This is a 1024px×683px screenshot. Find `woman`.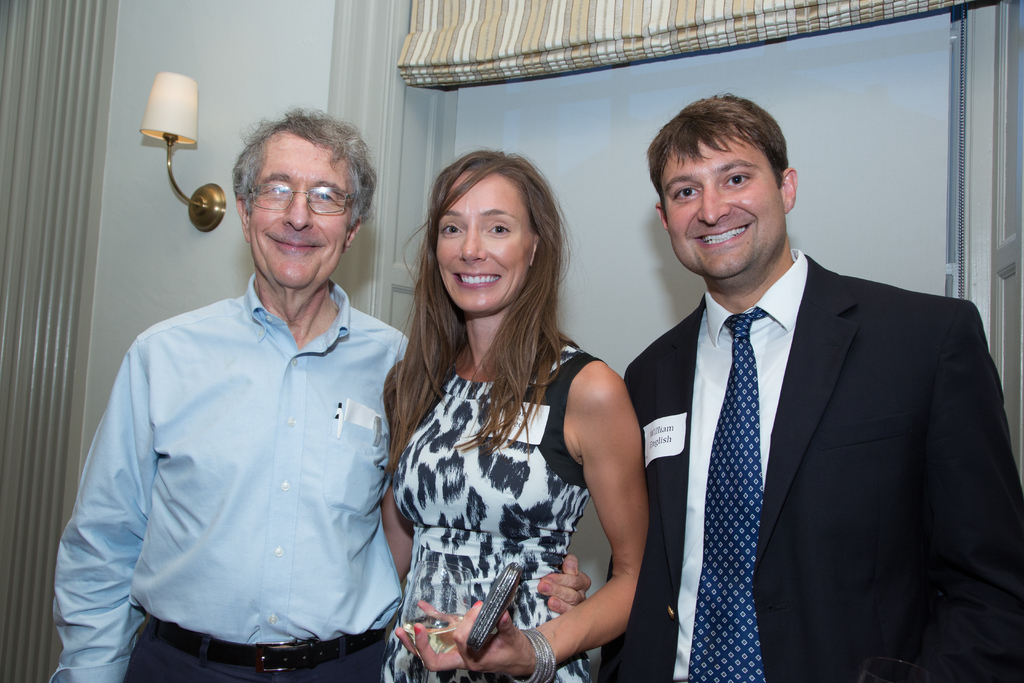
Bounding box: box(367, 136, 650, 682).
